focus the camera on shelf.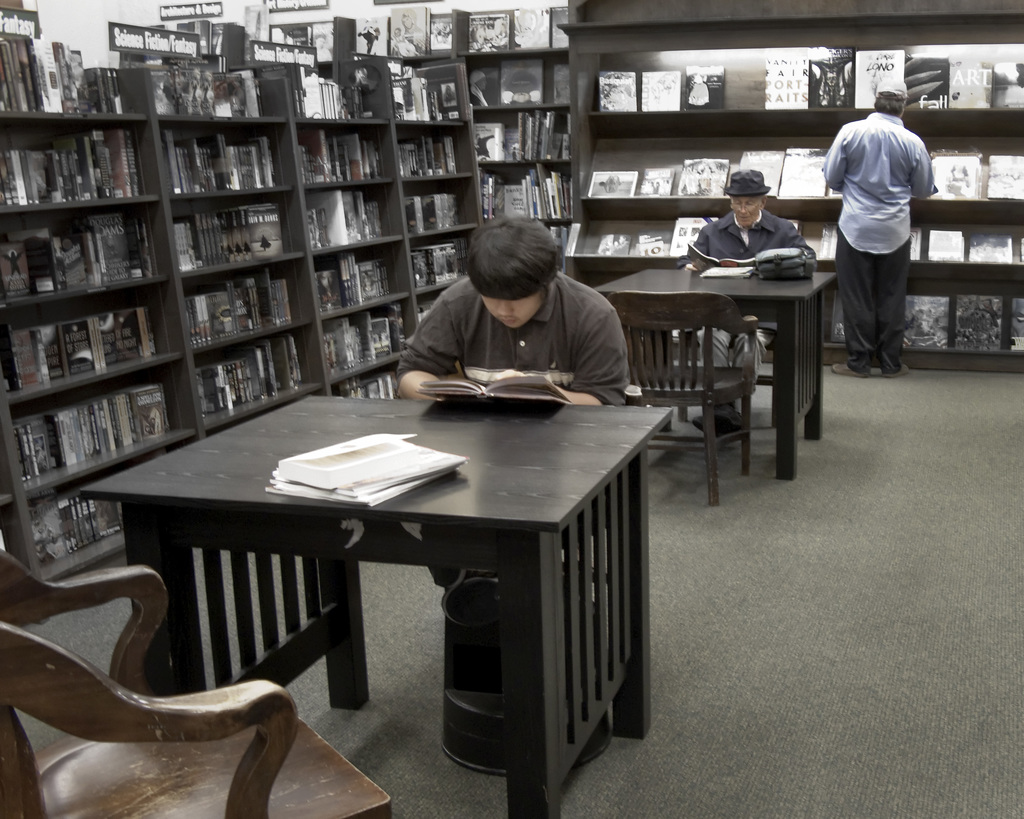
Focus region: region(554, 1, 1023, 134).
